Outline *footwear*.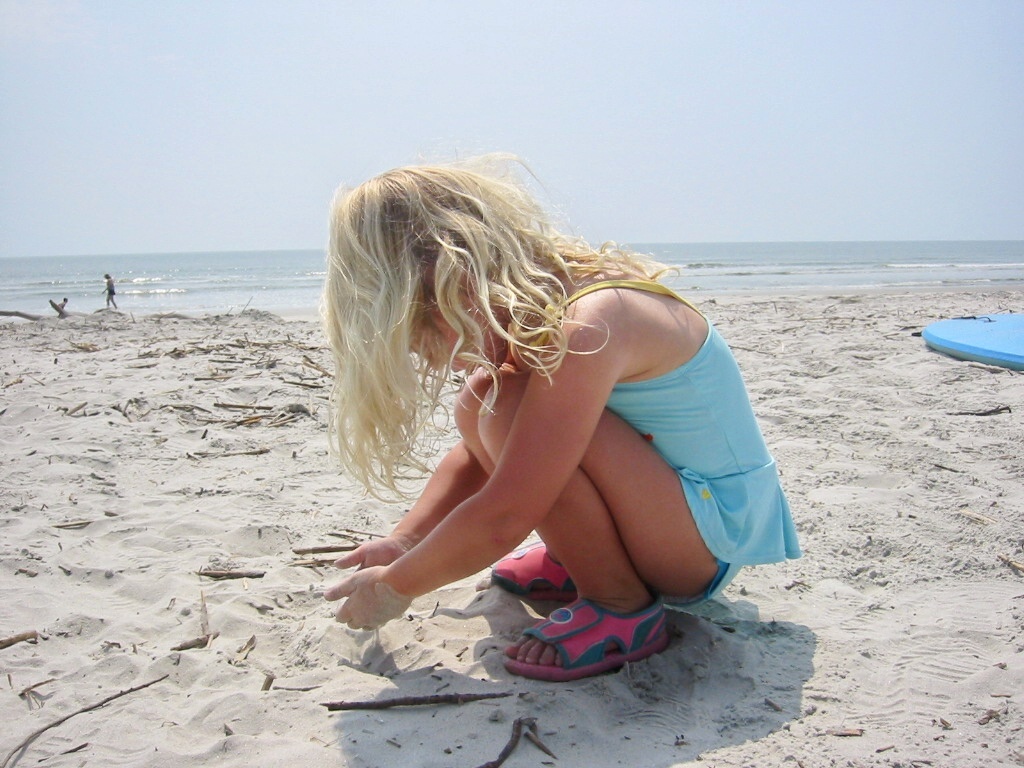
Outline: l=489, t=543, r=573, b=605.
